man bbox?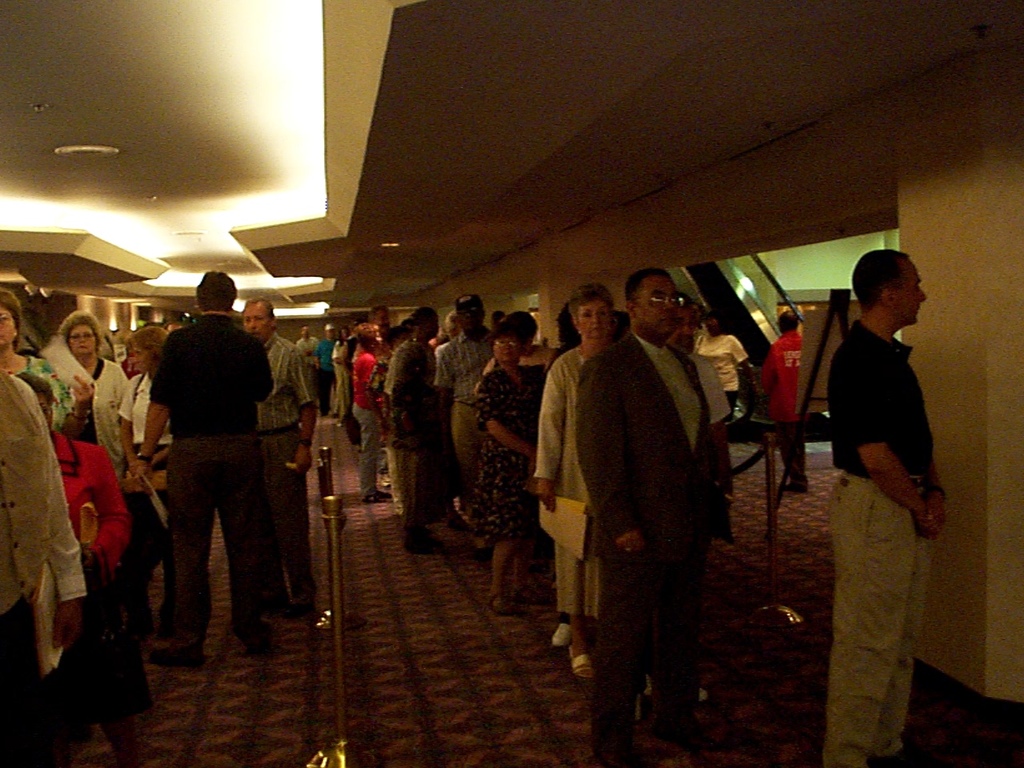
detection(538, 263, 750, 758)
